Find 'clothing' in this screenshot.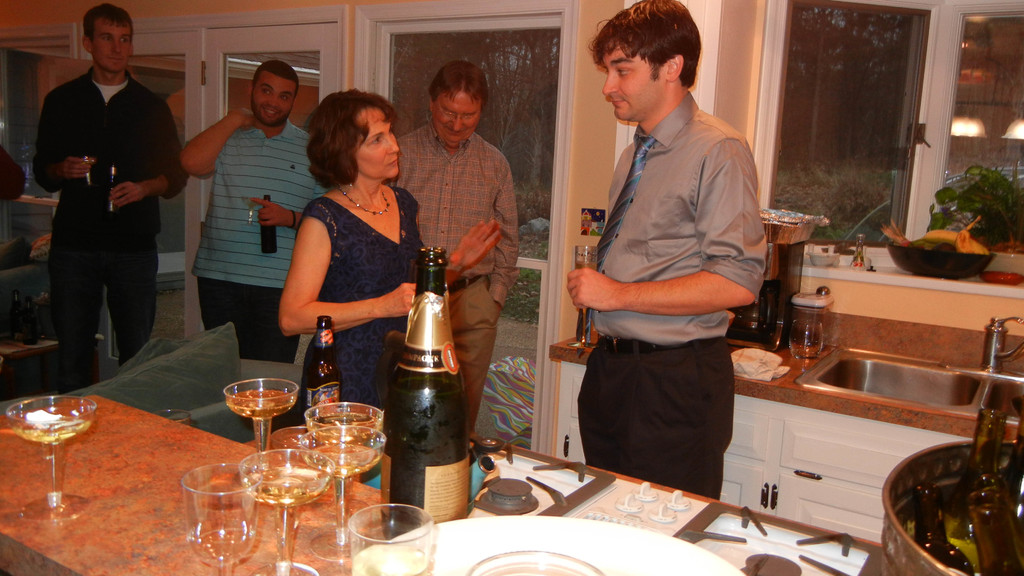
The bounding box for 'clothing' is 31/67/191/384.
